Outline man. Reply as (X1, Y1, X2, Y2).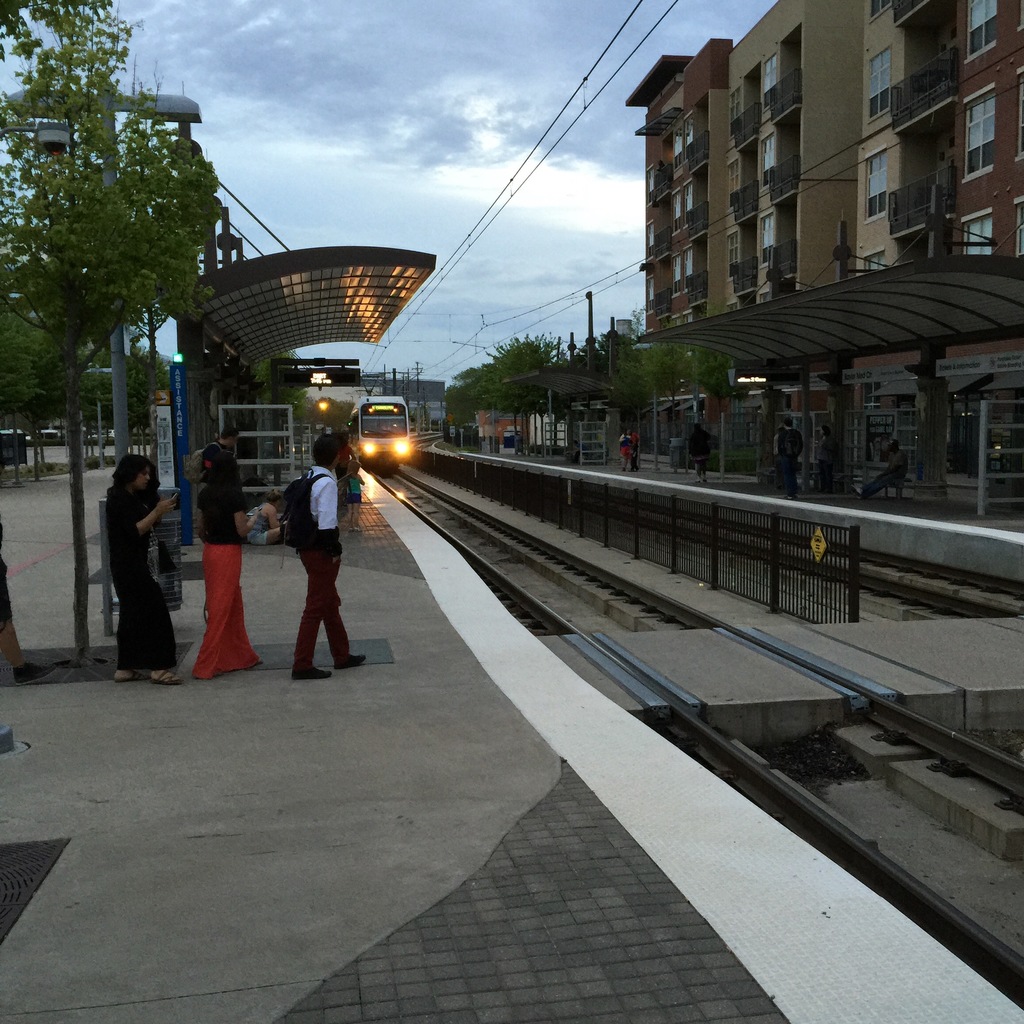
(568, 439, 589, 463).
